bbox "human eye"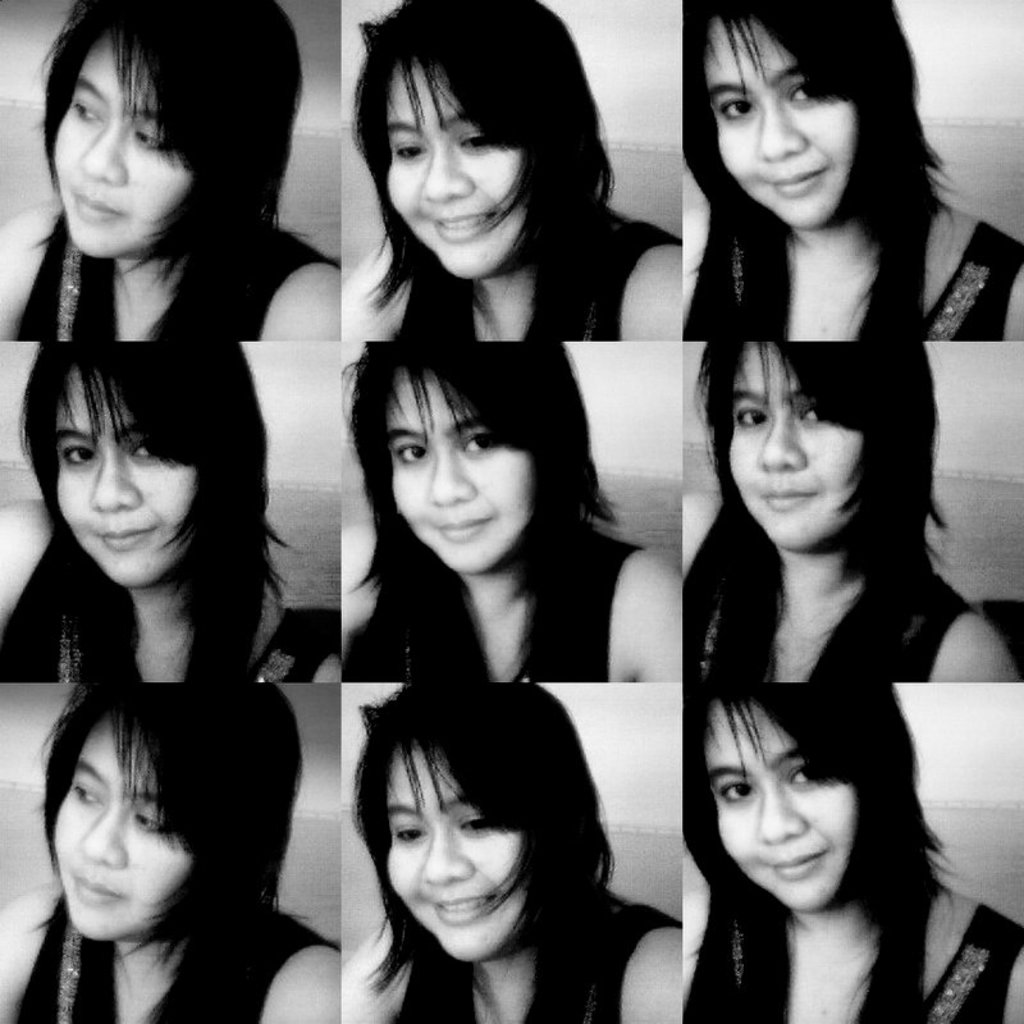
bbox(128, 438, 160, 463)
